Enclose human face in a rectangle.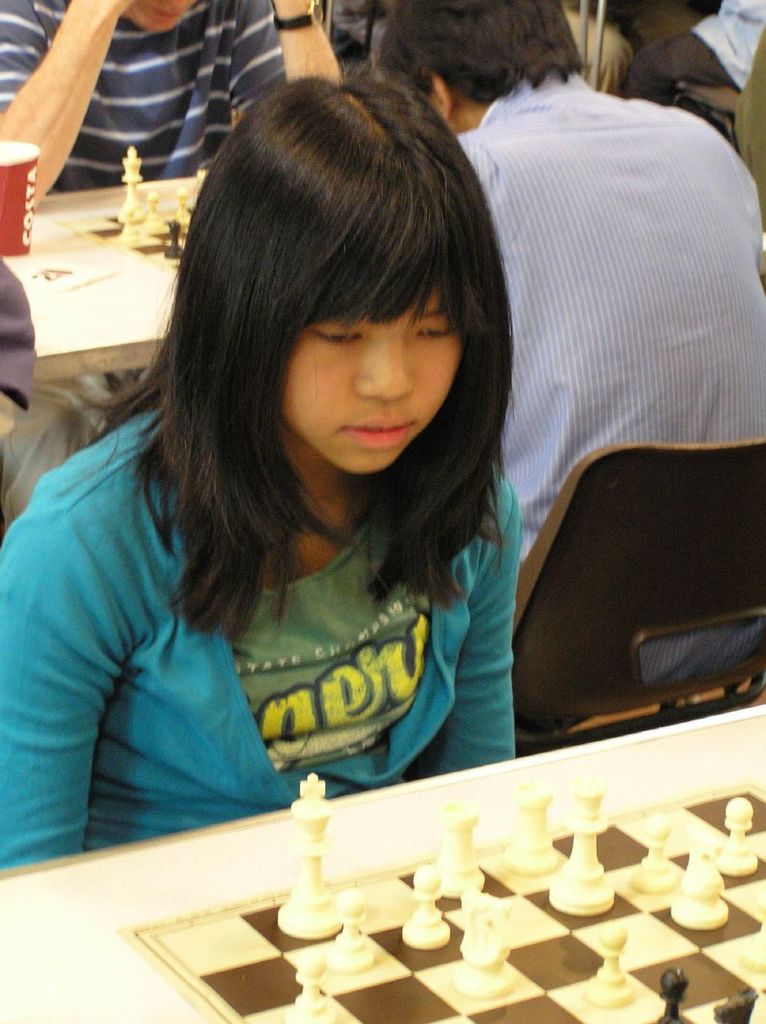
select_region(275, 282, 472, 475).
